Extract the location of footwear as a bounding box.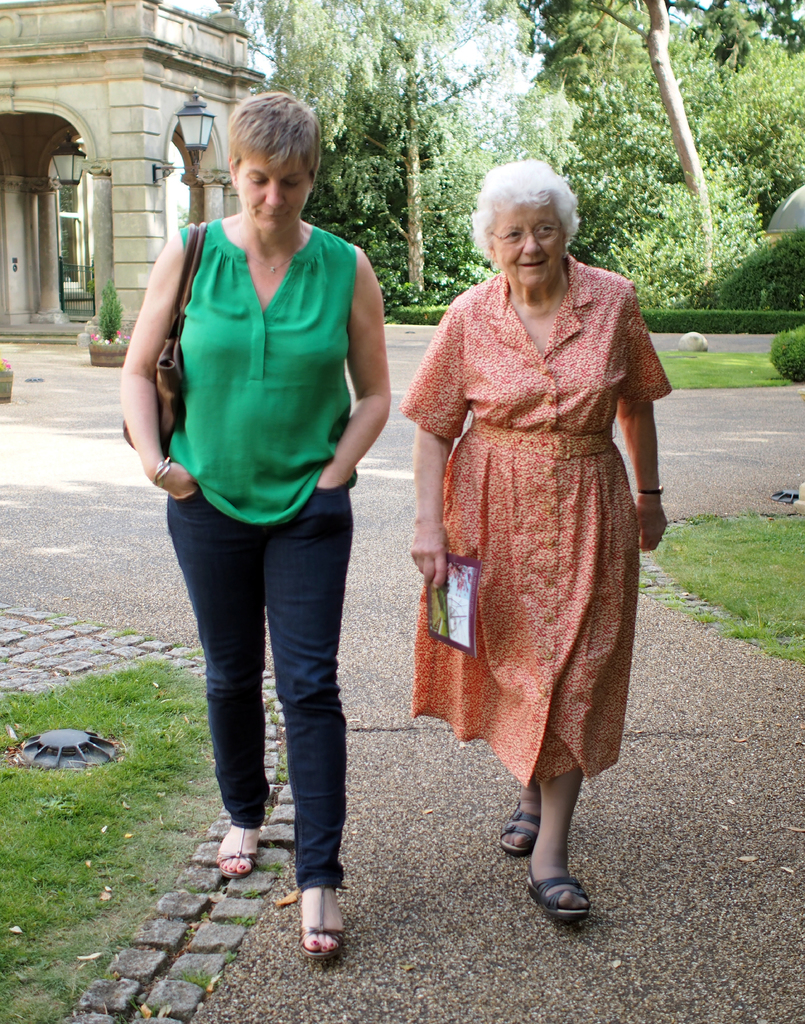
region(497, 799, 544, 853).
